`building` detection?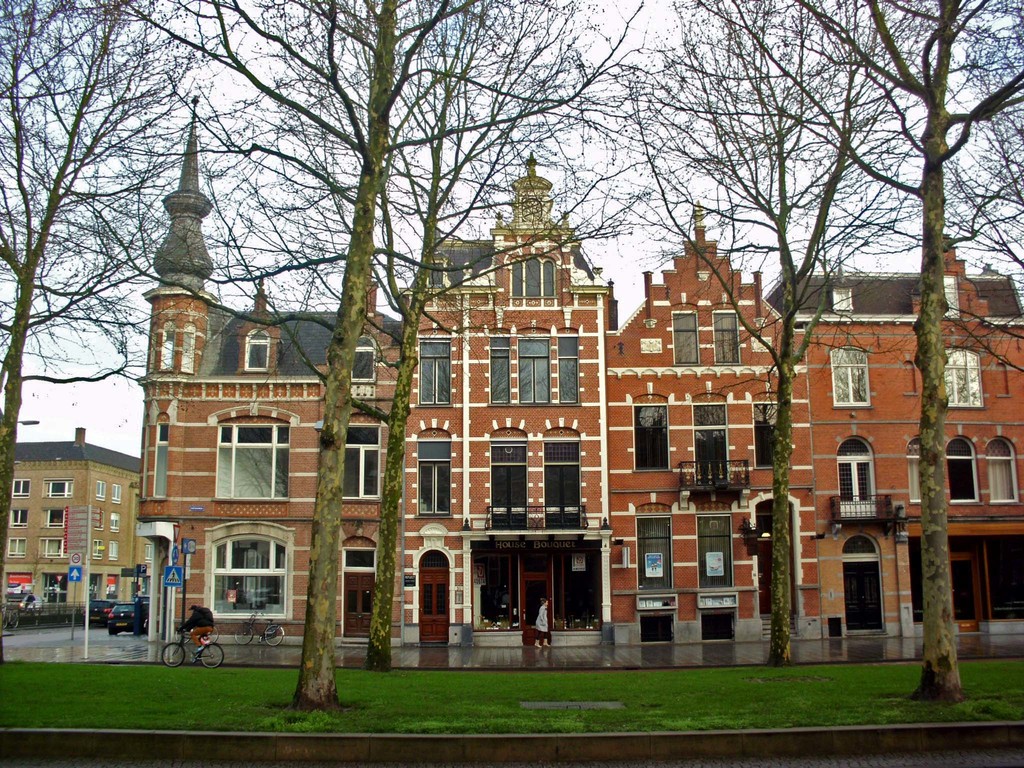
(607,201,1023,648)
